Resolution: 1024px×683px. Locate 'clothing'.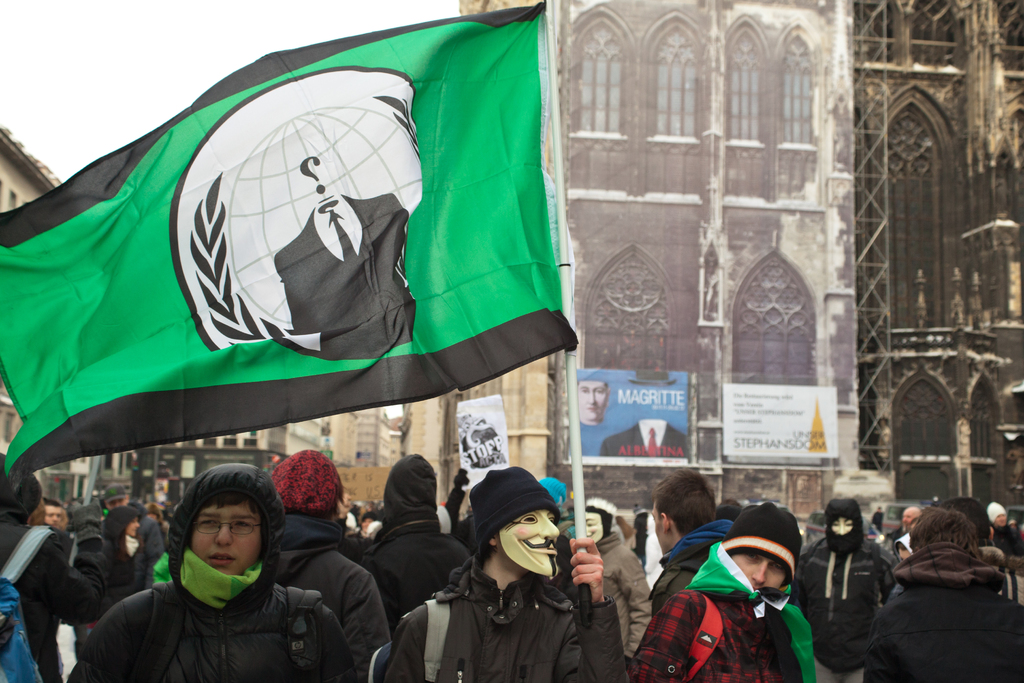
(x1=384, y1=555, x2=618, y2=682).
